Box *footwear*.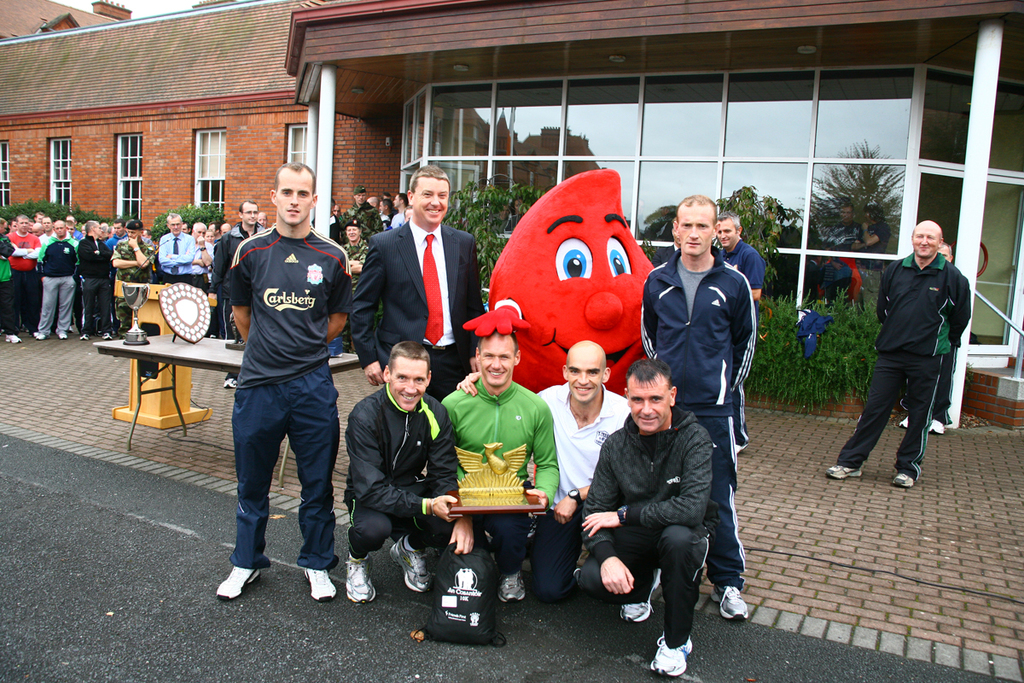
locate(72, 334, 86, 344).
